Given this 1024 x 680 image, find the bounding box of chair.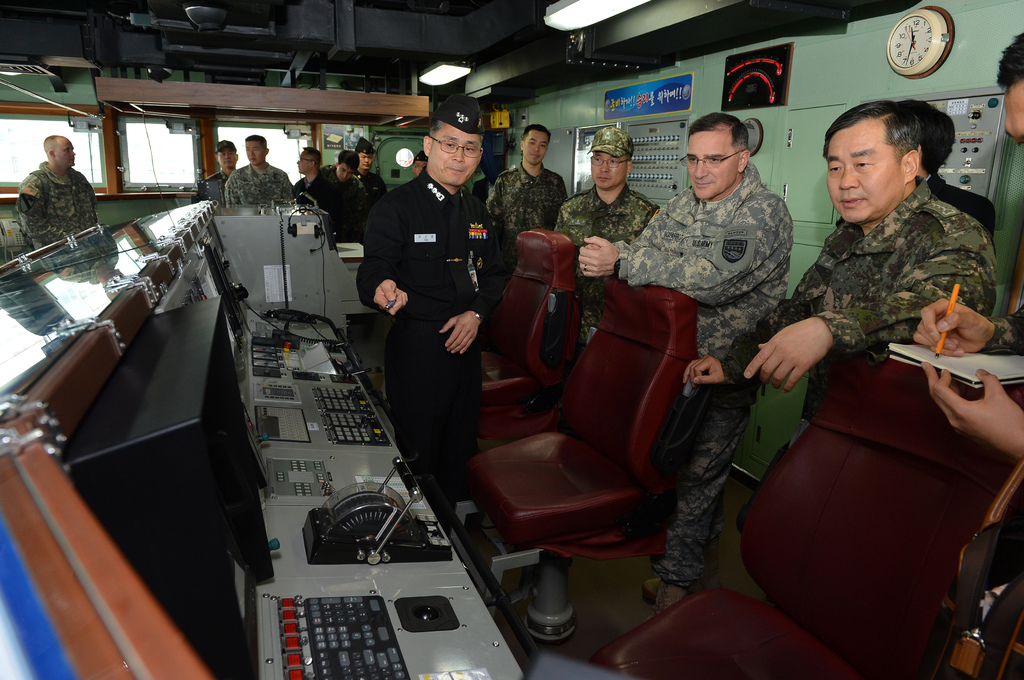
pyautogui.locateOnScreen(458, 271, 702, 645).
